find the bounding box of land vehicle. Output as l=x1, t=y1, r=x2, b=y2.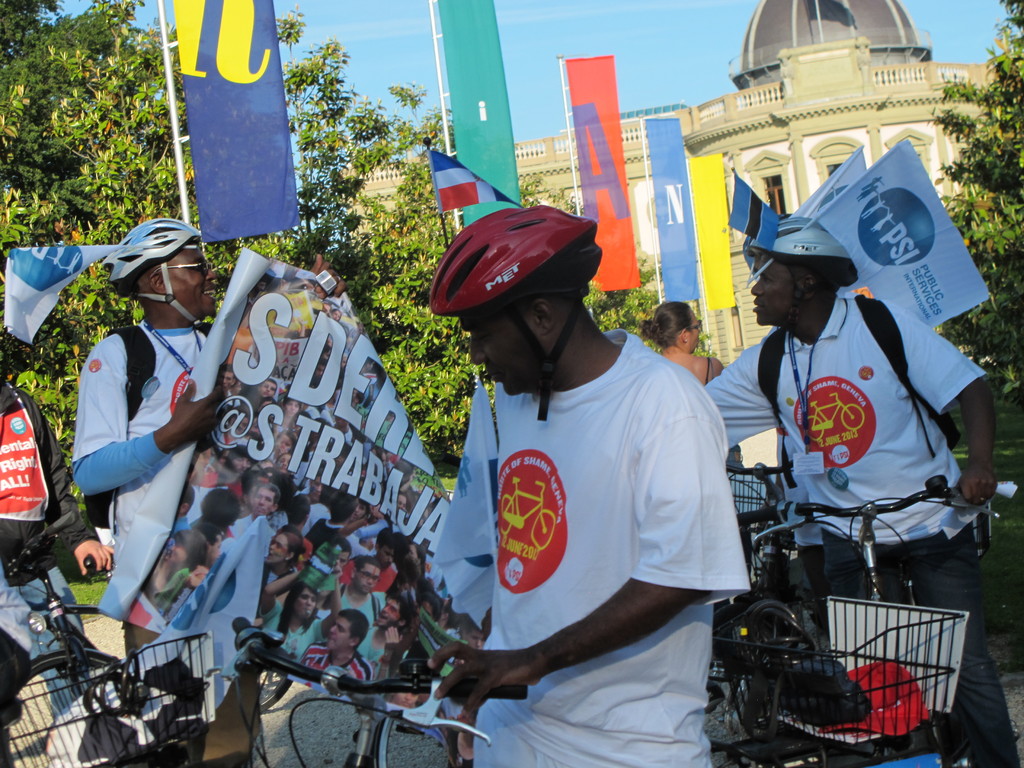
l=202, t=597, r=968, b=767.
